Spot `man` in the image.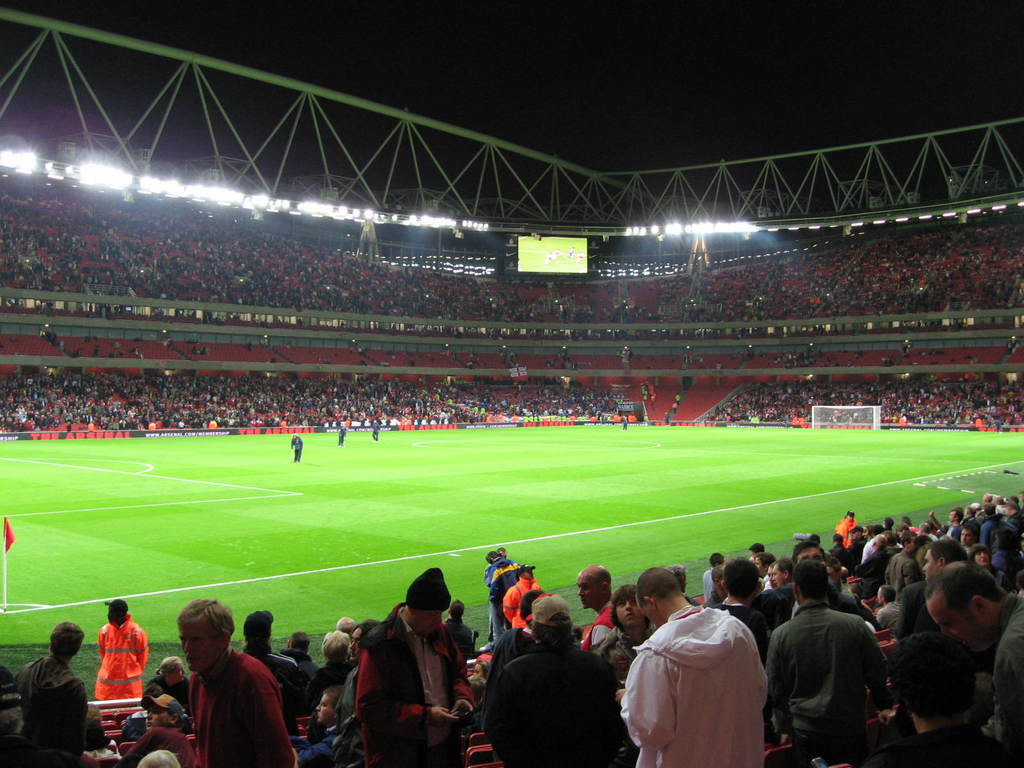
`man` found at 17:616:87:767.
